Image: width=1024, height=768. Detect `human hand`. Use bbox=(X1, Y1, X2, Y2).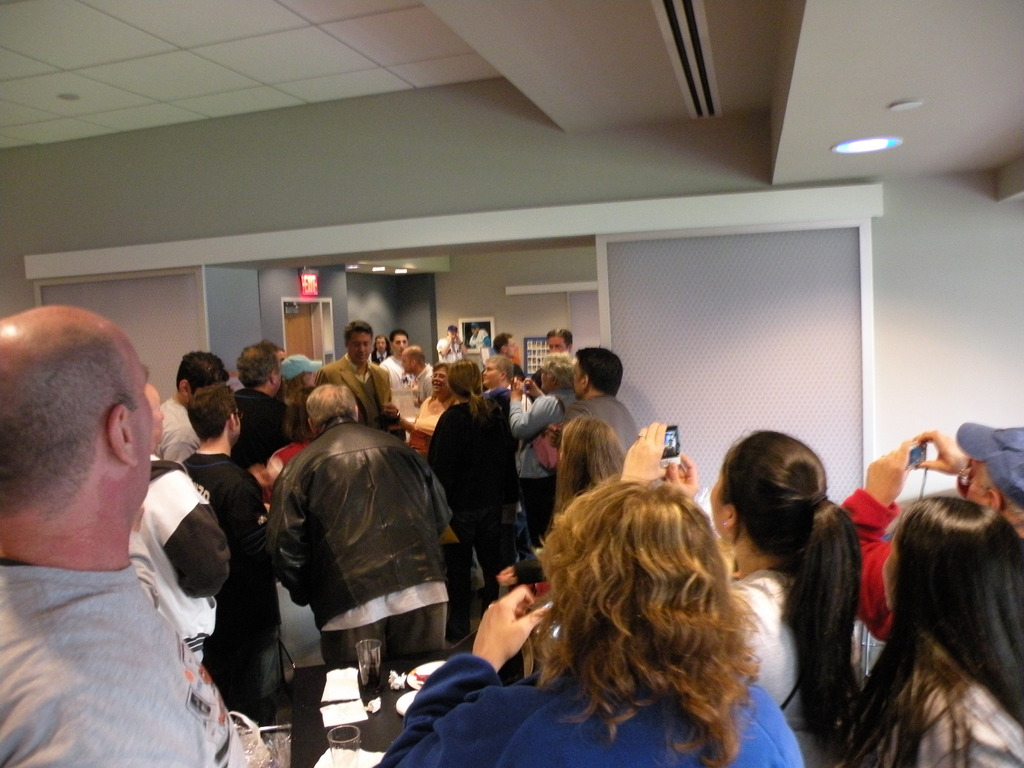
bbox=(525, 380, 540, 392).
